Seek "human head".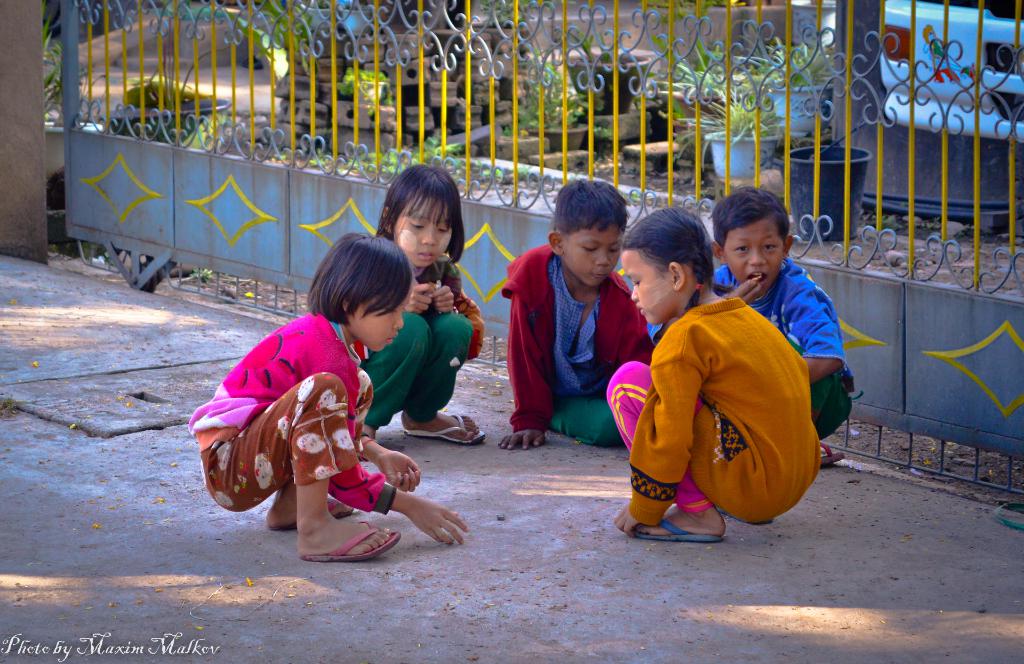
[x1=310, y1=228, x2=412, y2=352].
